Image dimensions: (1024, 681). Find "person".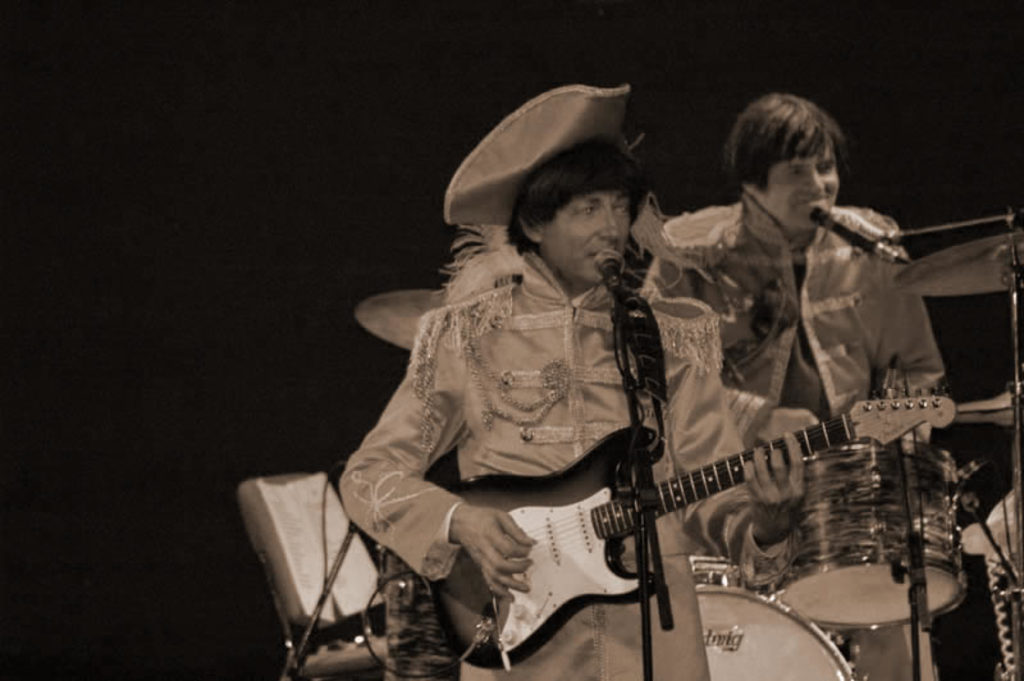
BBox(641, 88, 979, 614).
